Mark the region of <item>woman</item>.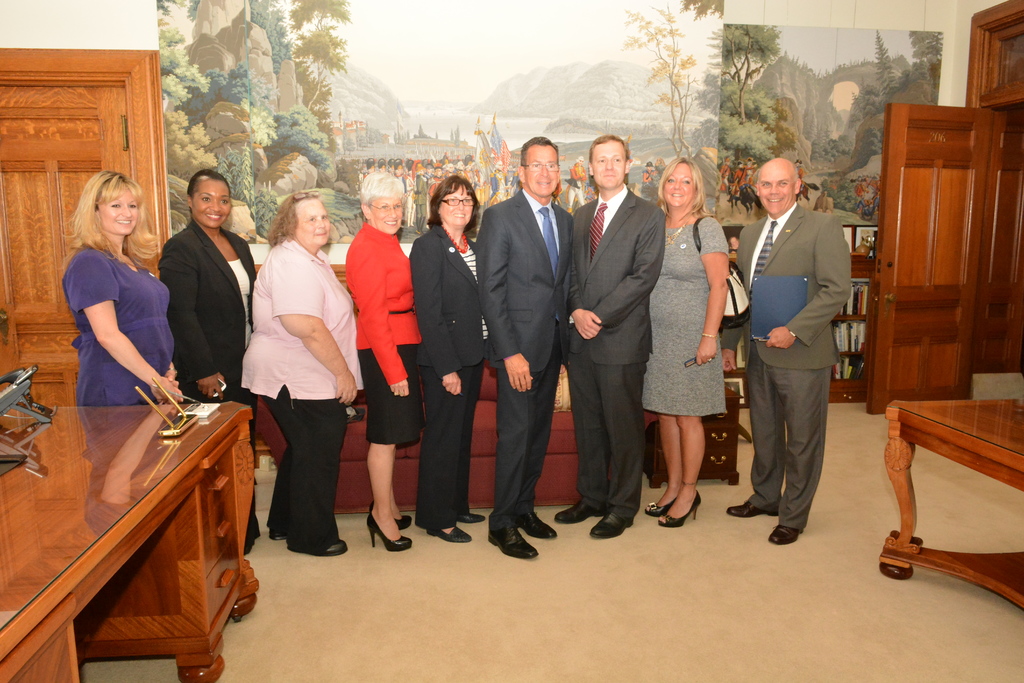
Region: <box>157,168,255,546</box>.
